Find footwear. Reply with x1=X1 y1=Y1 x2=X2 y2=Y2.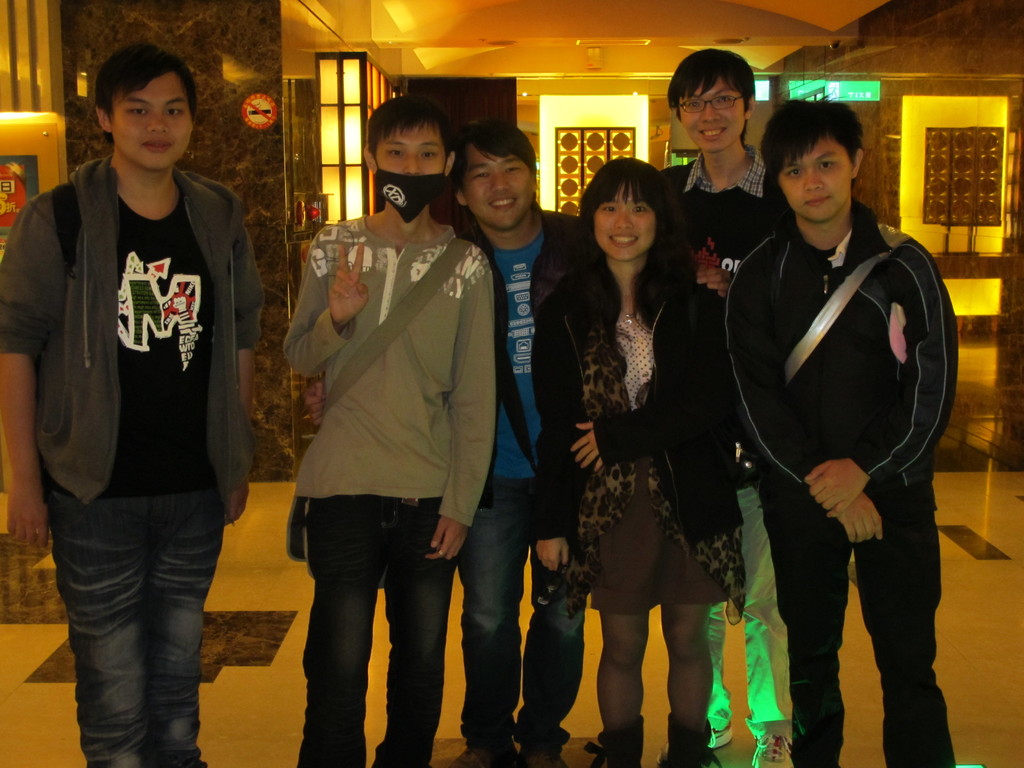
x1=444 y1=740 x2=520 y2=765.
